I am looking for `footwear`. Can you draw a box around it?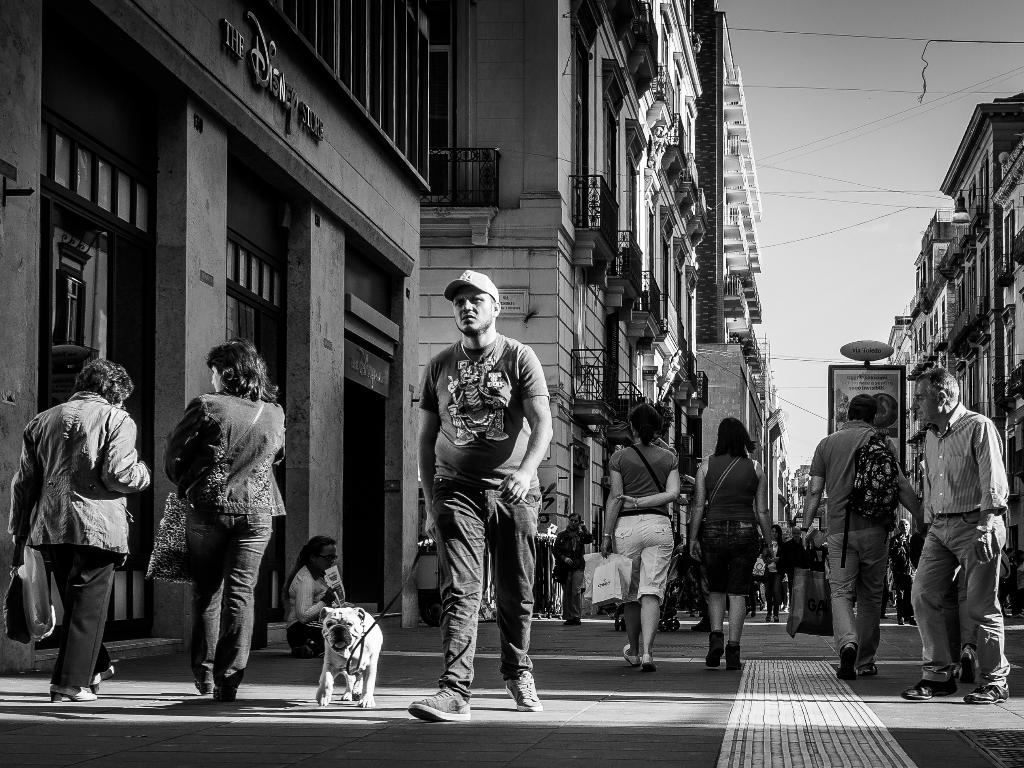
Sure, the bounding box is x1=703, y1=627, x2=732, y2=667.
